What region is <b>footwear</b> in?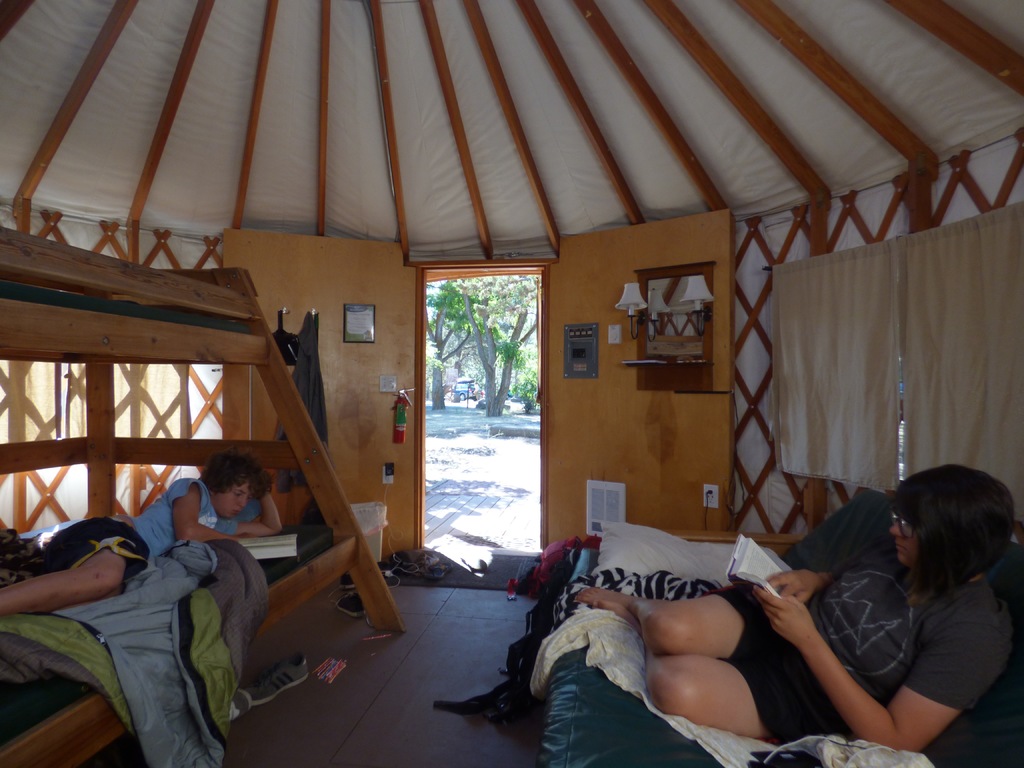
crop(384, 572, 401, 588).
